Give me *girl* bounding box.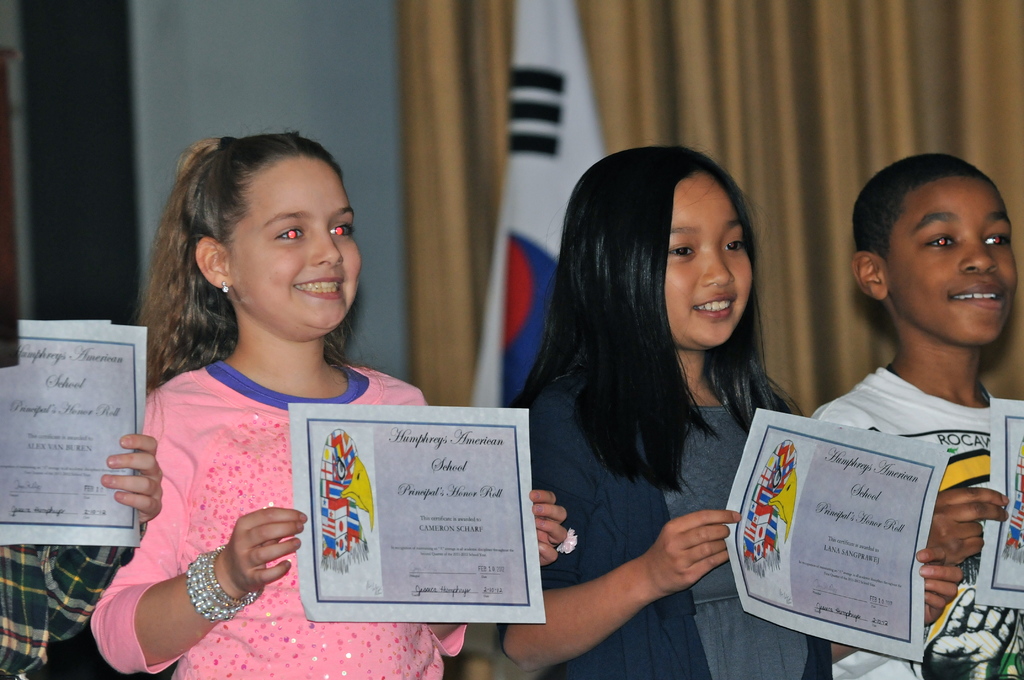
[left=72, top=128, right=575, bottom=679].
